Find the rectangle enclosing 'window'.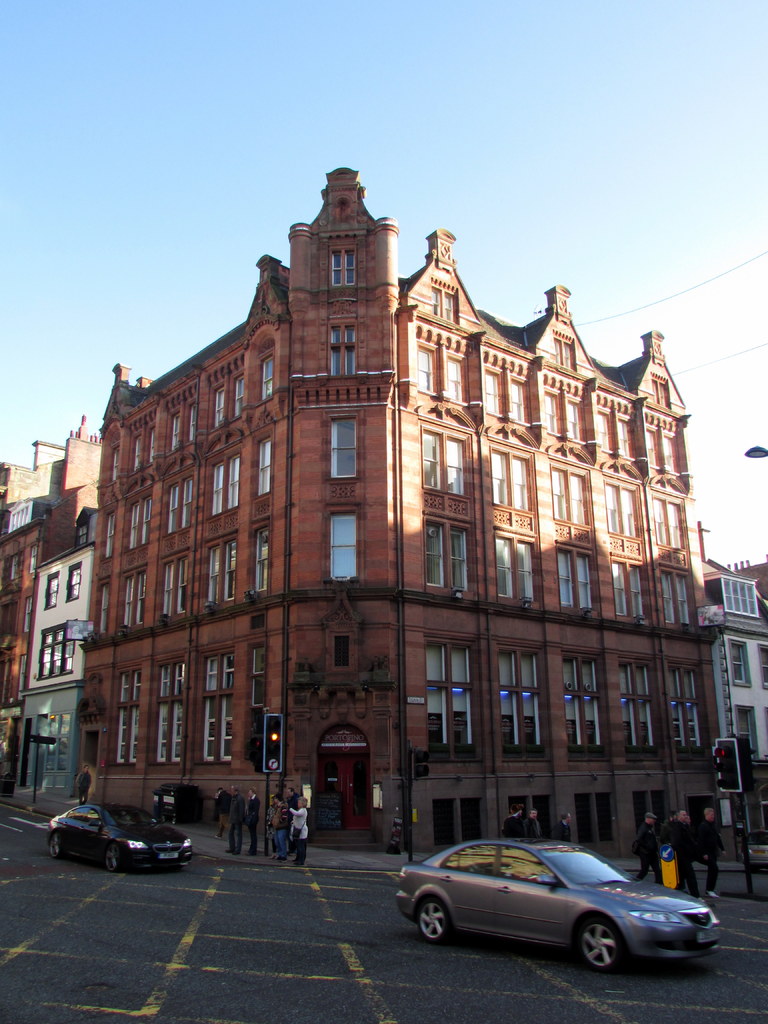
[x1=735, y1=704, x2=751, y2=760].
